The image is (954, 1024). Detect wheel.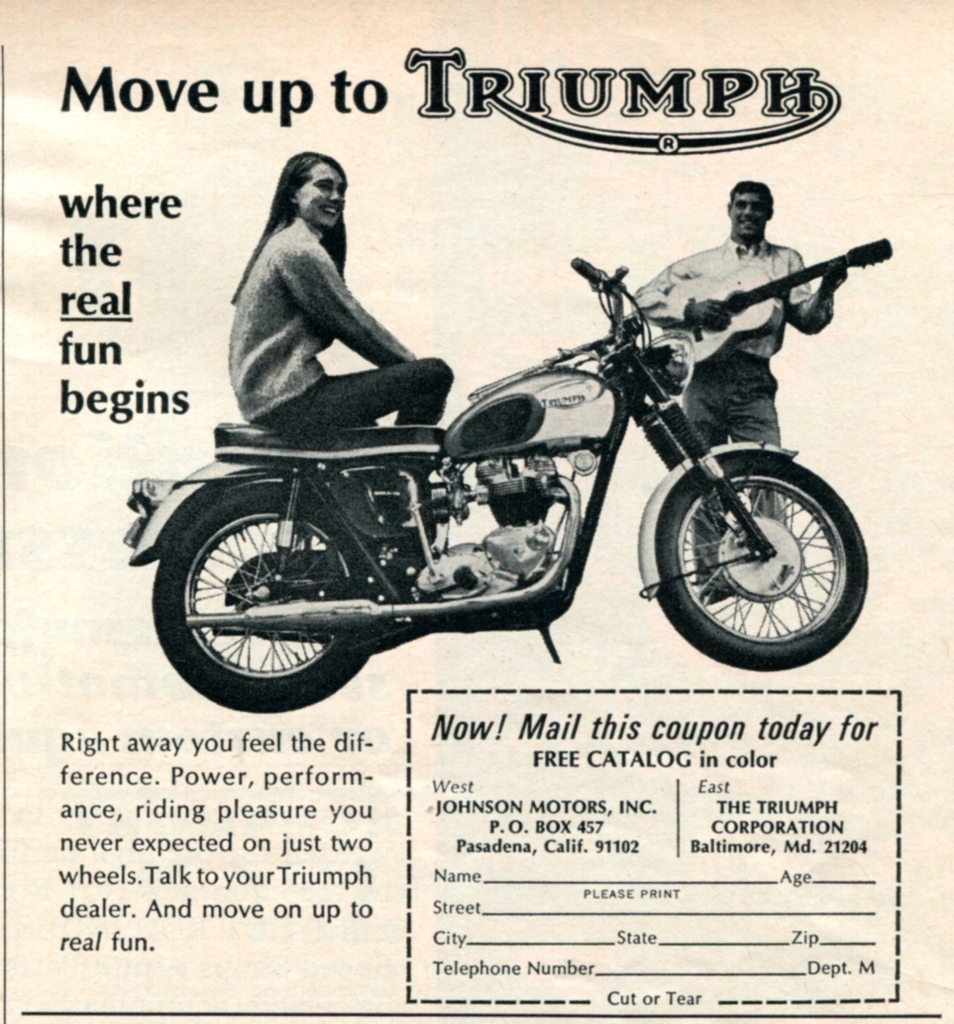
Detection: 151 481 370 710.
